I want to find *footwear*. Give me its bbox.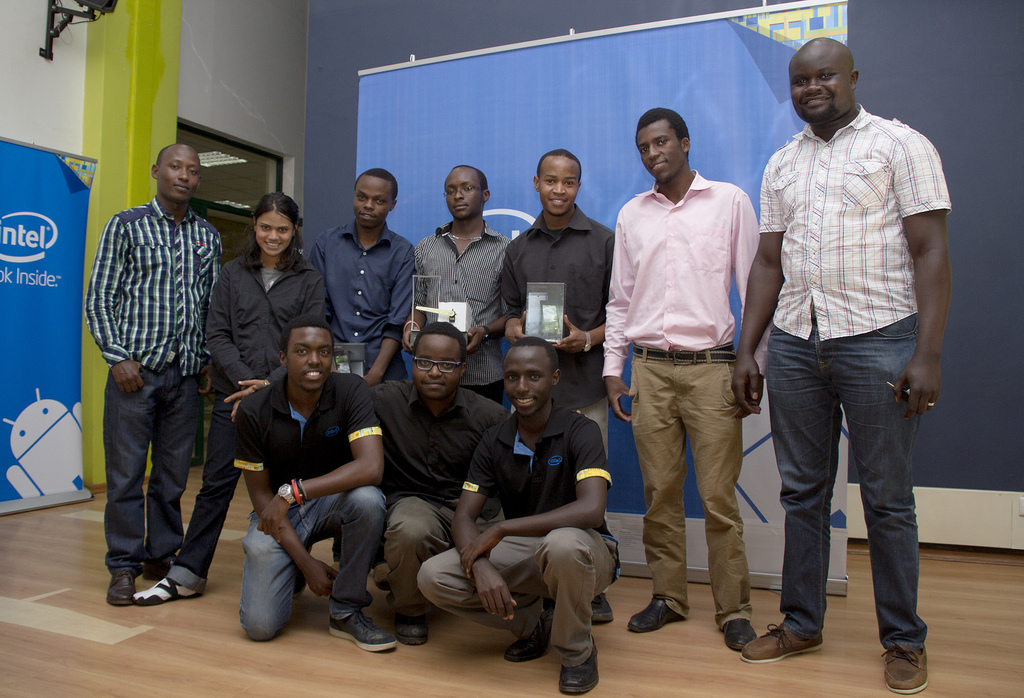
box(105, 569, 134, 606).
